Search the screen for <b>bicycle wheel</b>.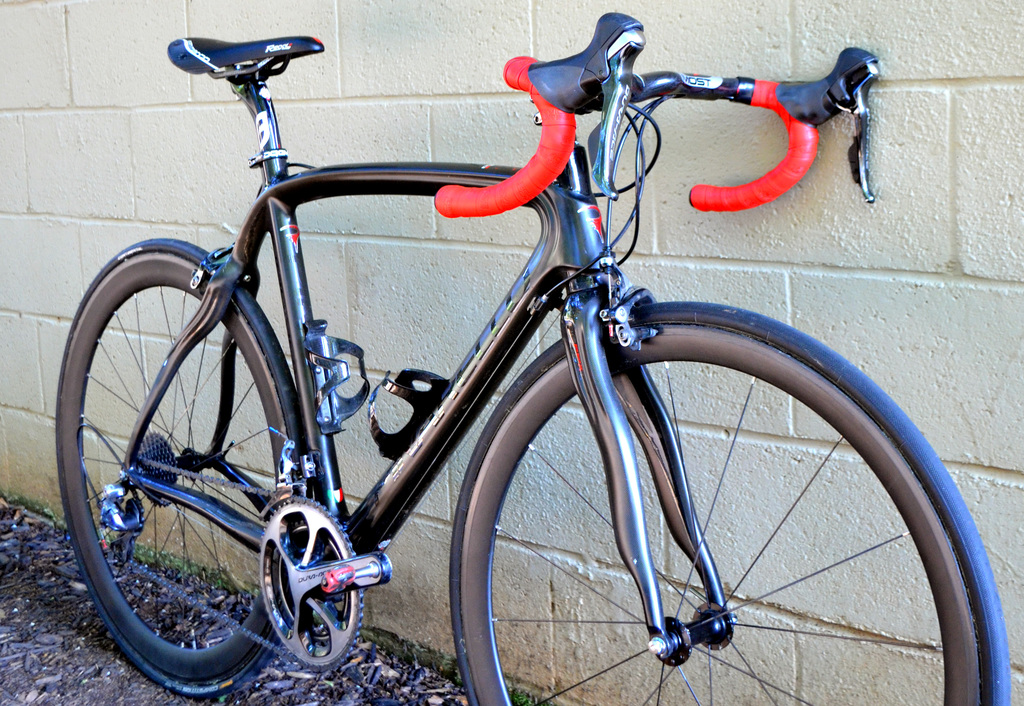
Found at x1=520 y1=317 x2=972 y2=705.
